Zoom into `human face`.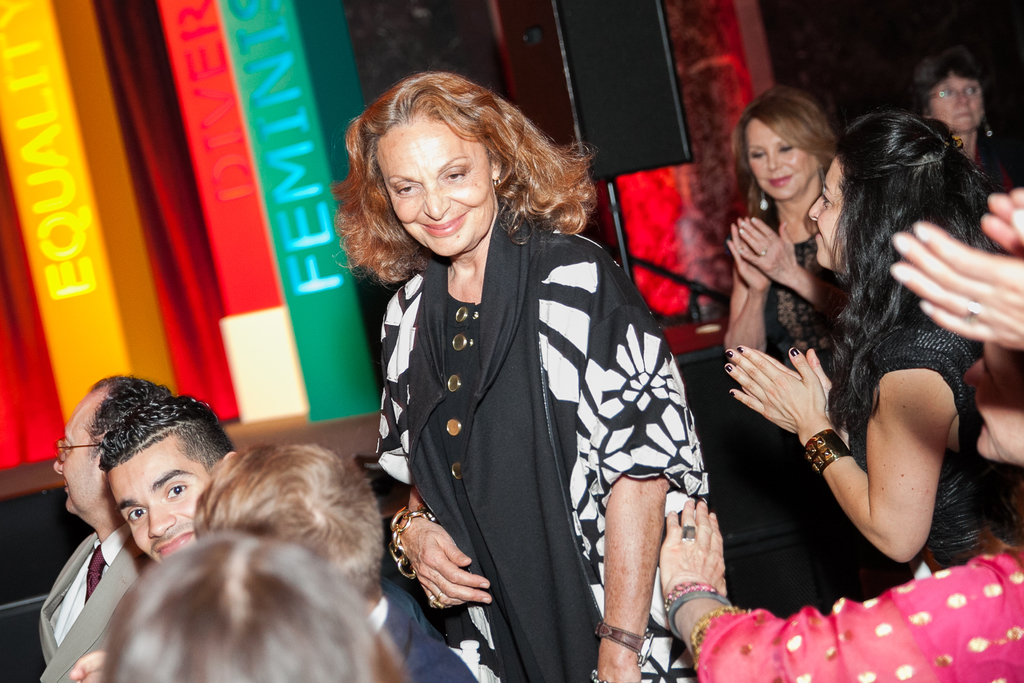
Zoom target: x1=376 y1=119 x2=491 y2=256.
